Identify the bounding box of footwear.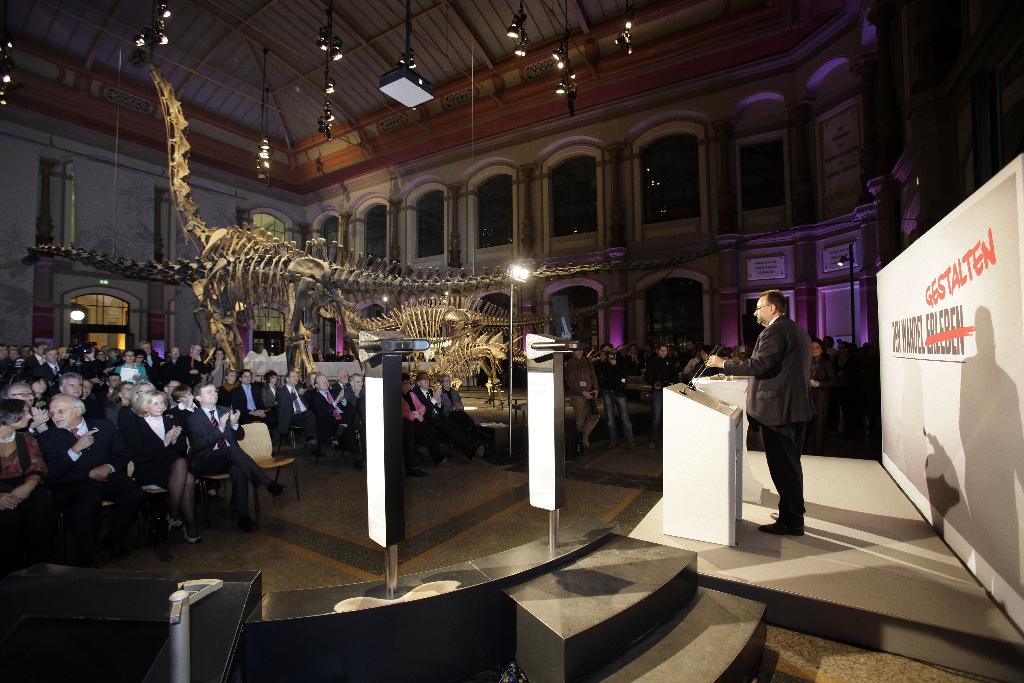
pyautogui.locateOnScreen(572, 441, 584, 460).
